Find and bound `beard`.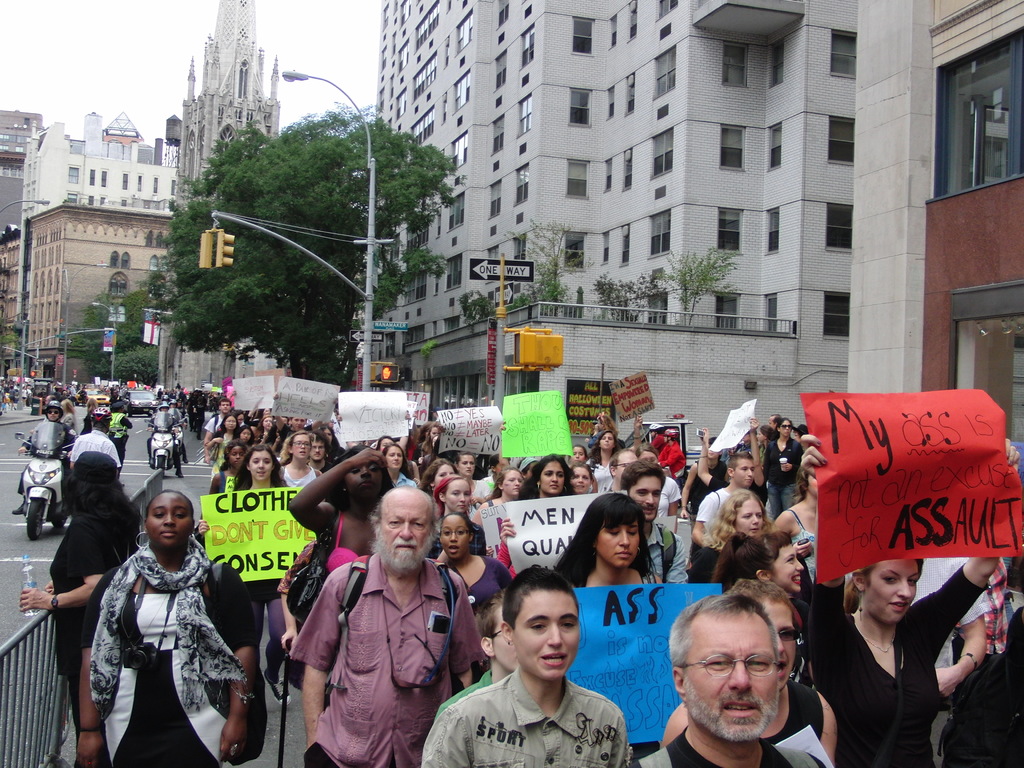
Bound: detection(685, 685, 779, 741).
